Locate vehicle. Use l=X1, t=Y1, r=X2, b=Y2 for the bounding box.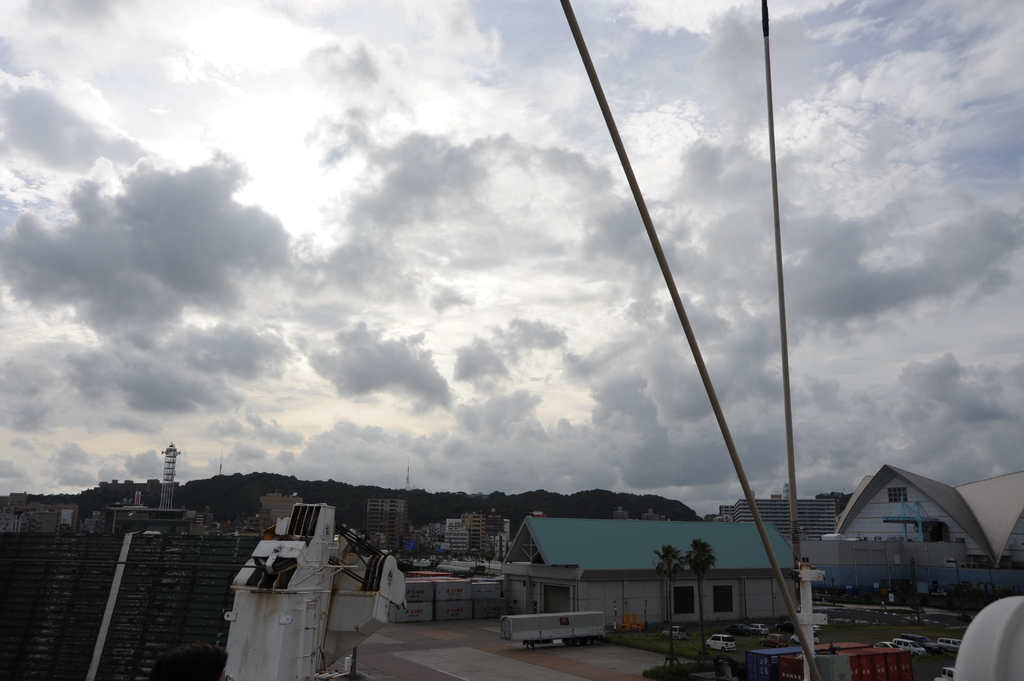
l=760, t=634, r=788, b=647.
